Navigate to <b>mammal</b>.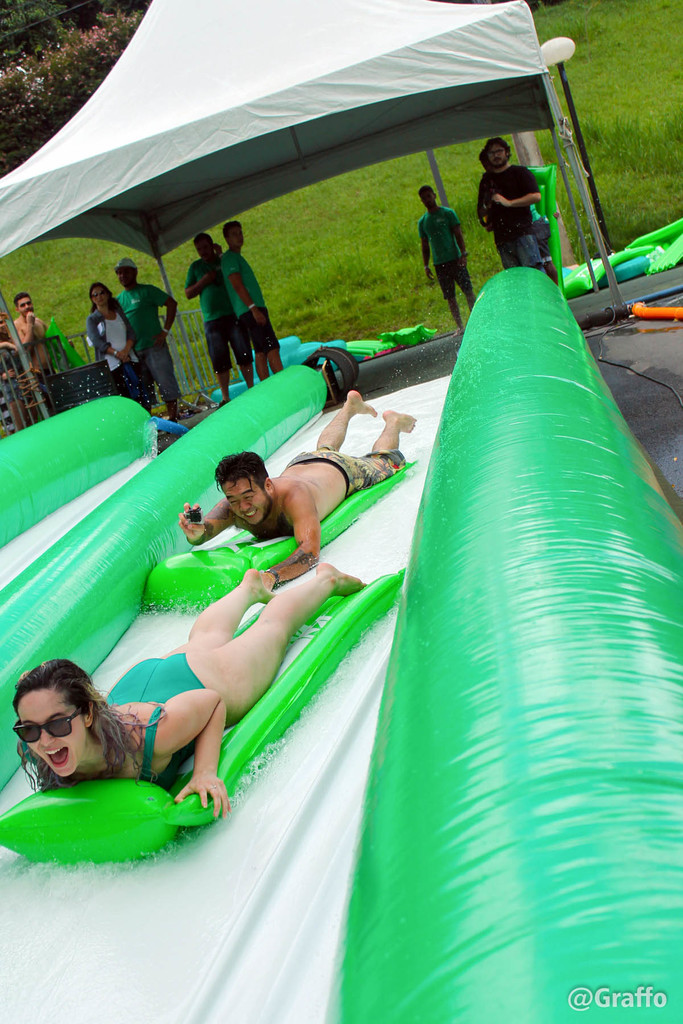
Navigation target: left=180, top=233, right=227, bottom=401.
